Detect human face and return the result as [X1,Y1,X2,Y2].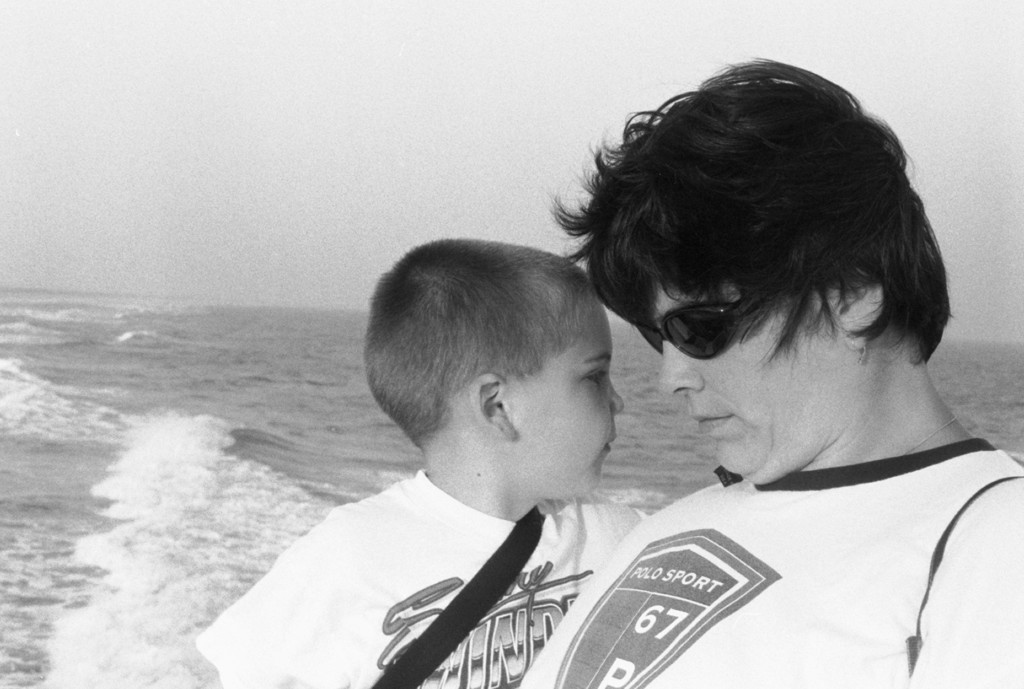
[658,280,838,474].
